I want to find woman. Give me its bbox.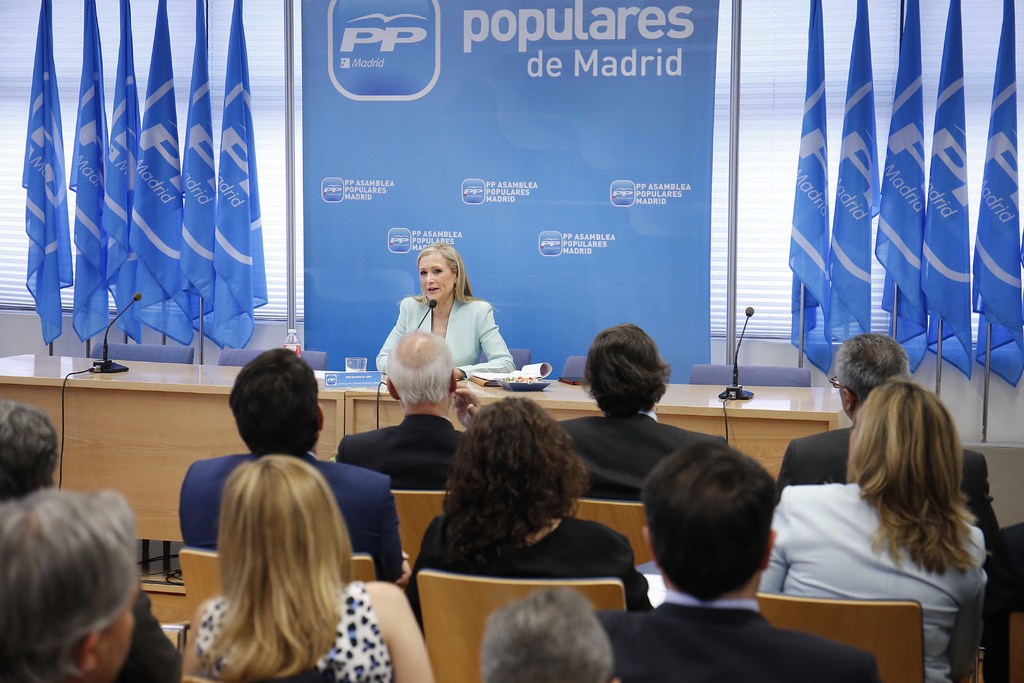
<region>756, 374, 992, 682</region>.
